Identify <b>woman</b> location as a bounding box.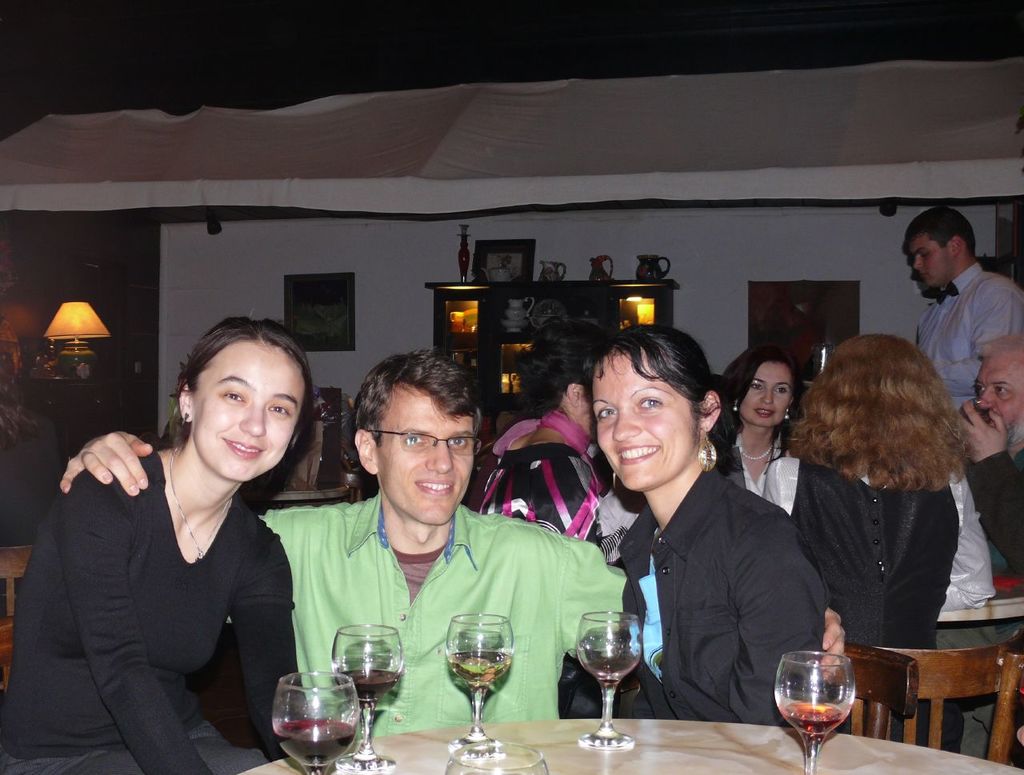
region(42, 307, 325, 769).
